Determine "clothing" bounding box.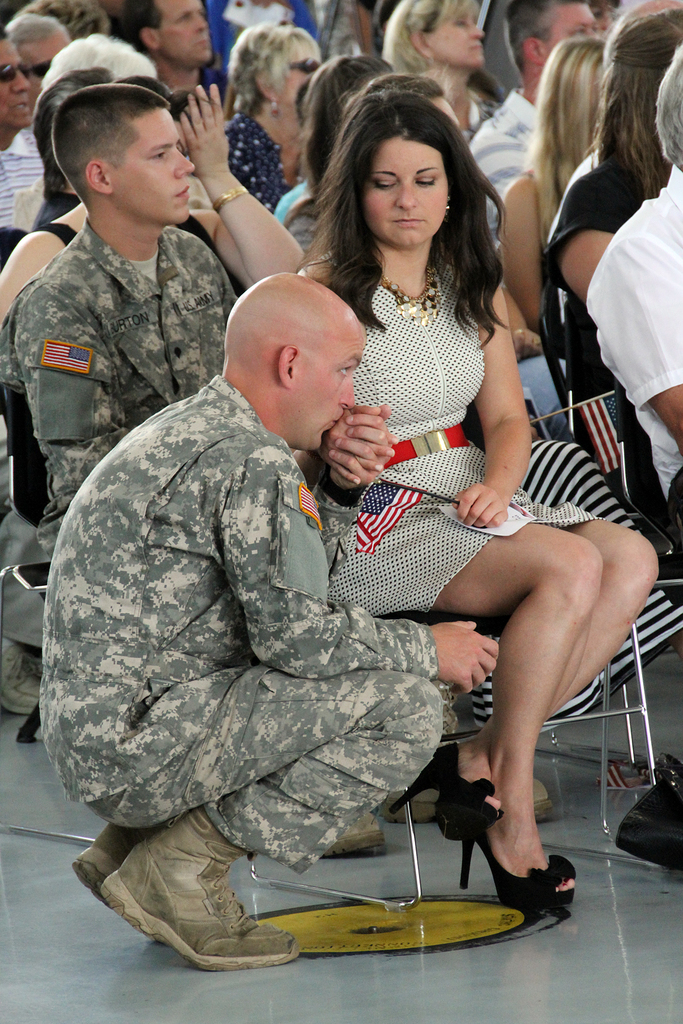
Determined: box(33, 211, 245, 284).
